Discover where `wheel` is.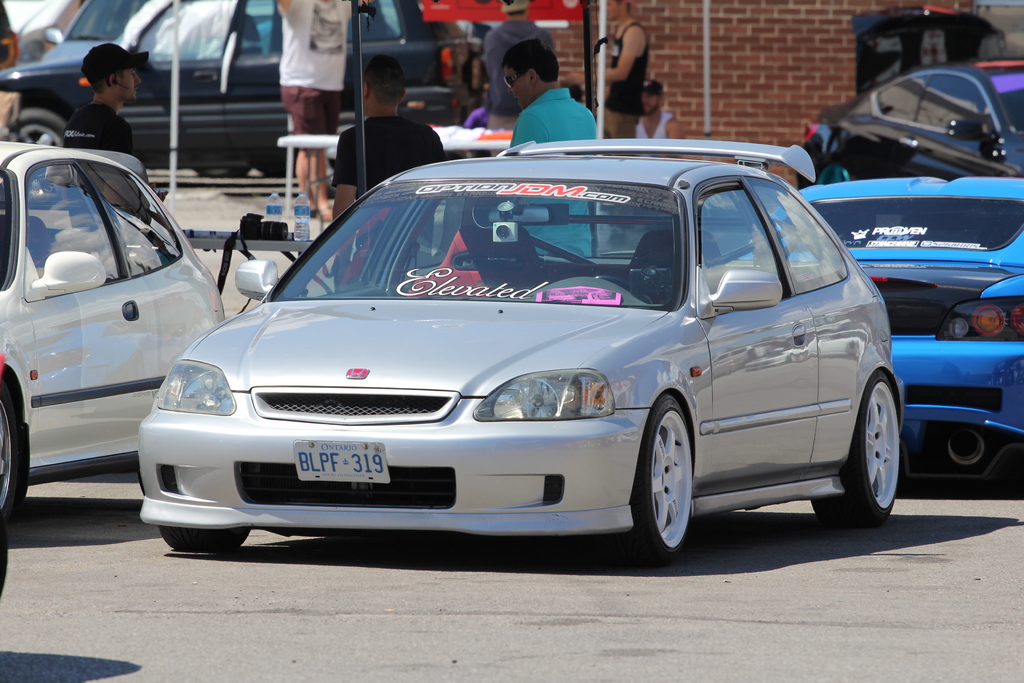
Discovered at 629/387/712/559.
